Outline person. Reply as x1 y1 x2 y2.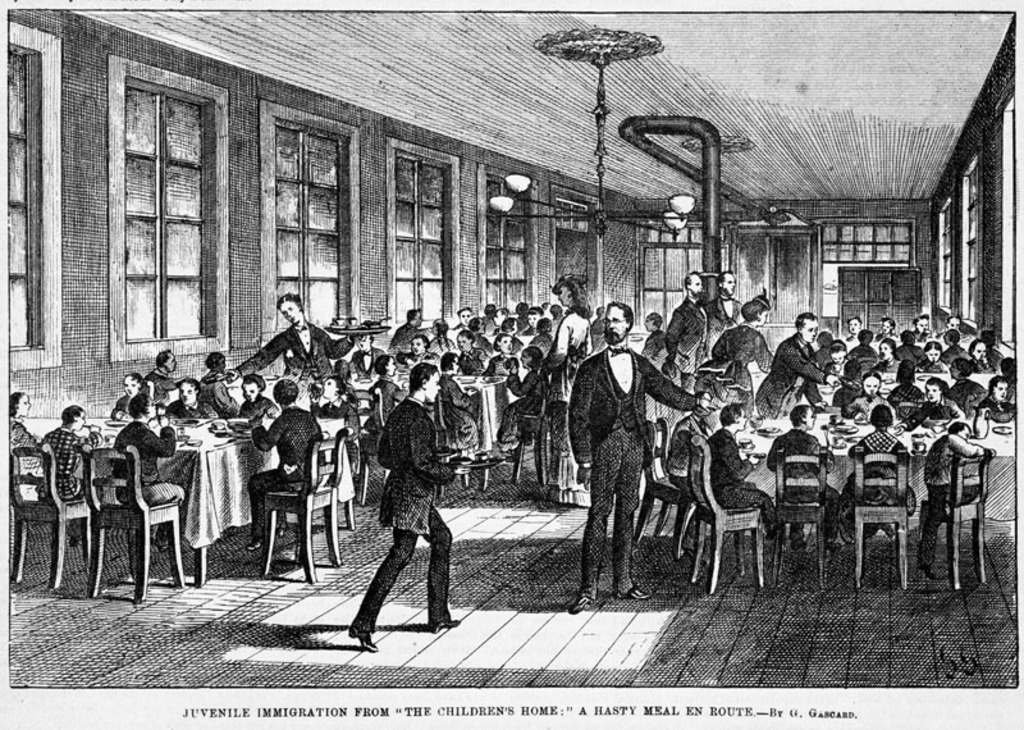
460 329 490 375.
